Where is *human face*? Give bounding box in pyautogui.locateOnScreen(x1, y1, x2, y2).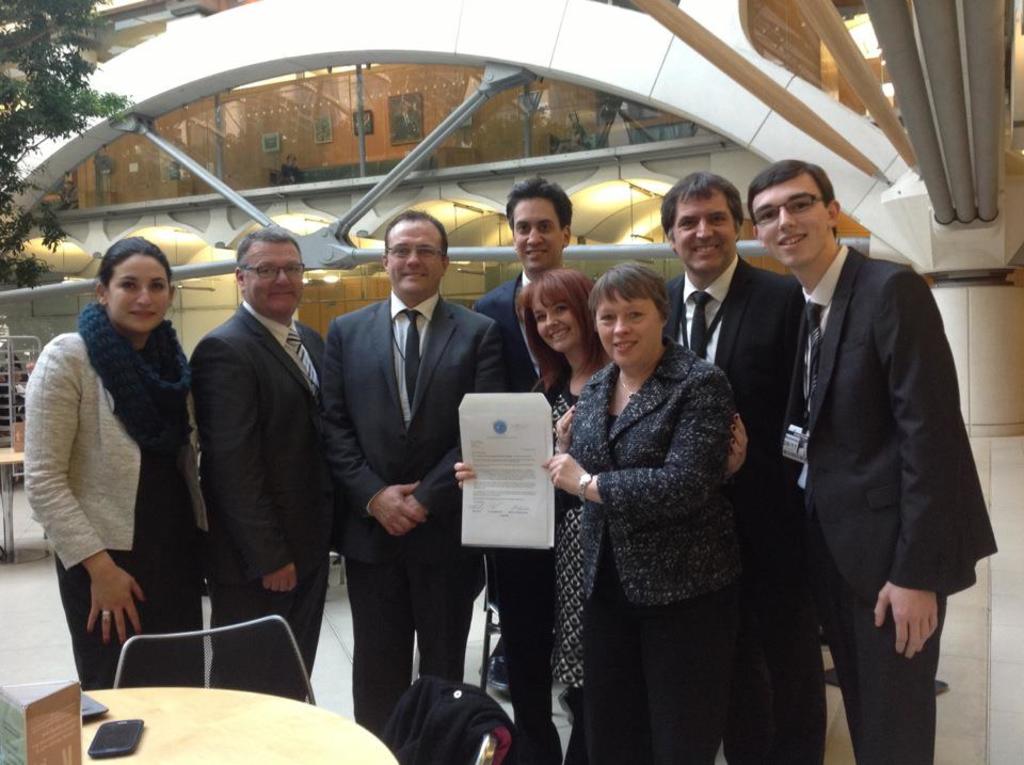
pyautogui.locateOnScreen(670, 193, 740, 274).
